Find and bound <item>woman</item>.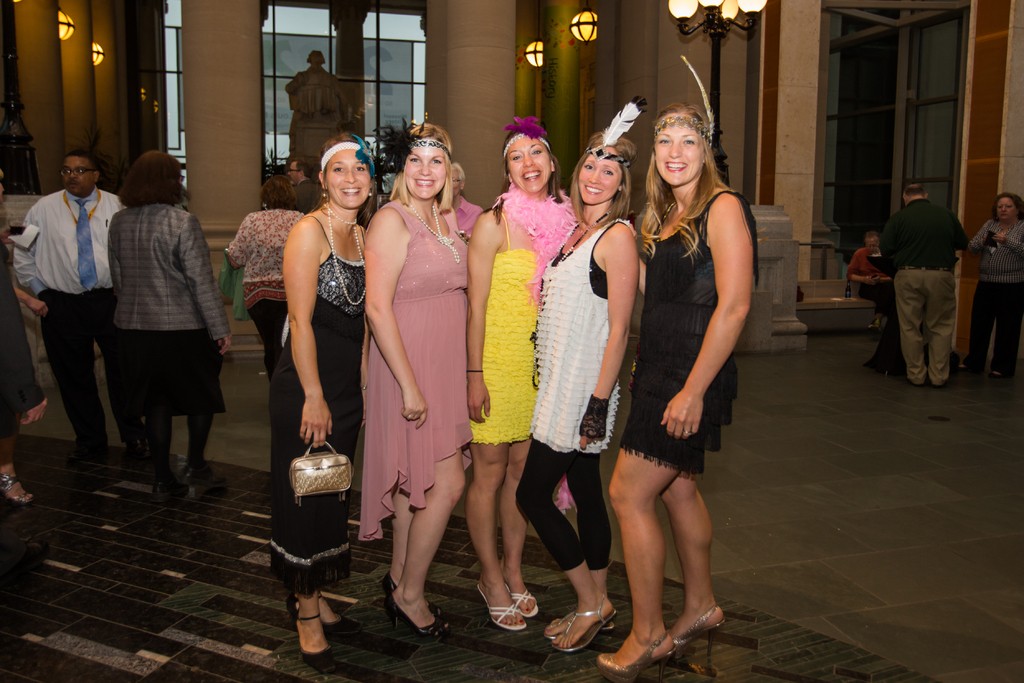
Bound: {"left": 216, "top": 176, "right": 306, "bottom": 475}.
